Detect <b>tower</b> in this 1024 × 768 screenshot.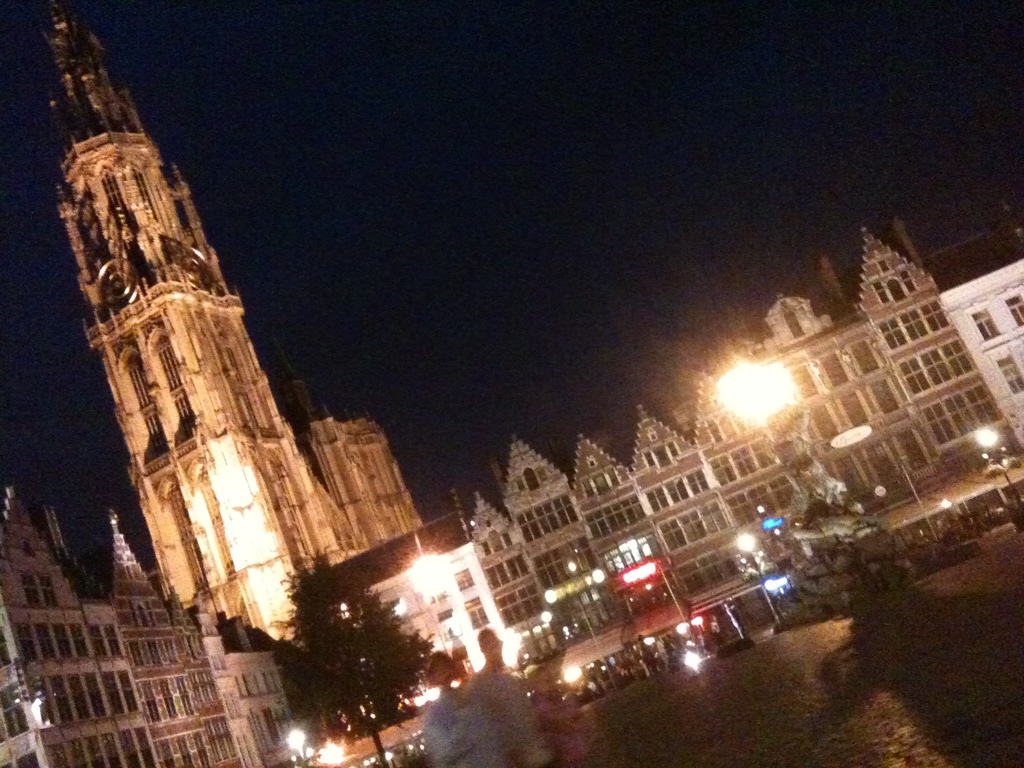
Detection: crop(0, 0, 380, 682).
